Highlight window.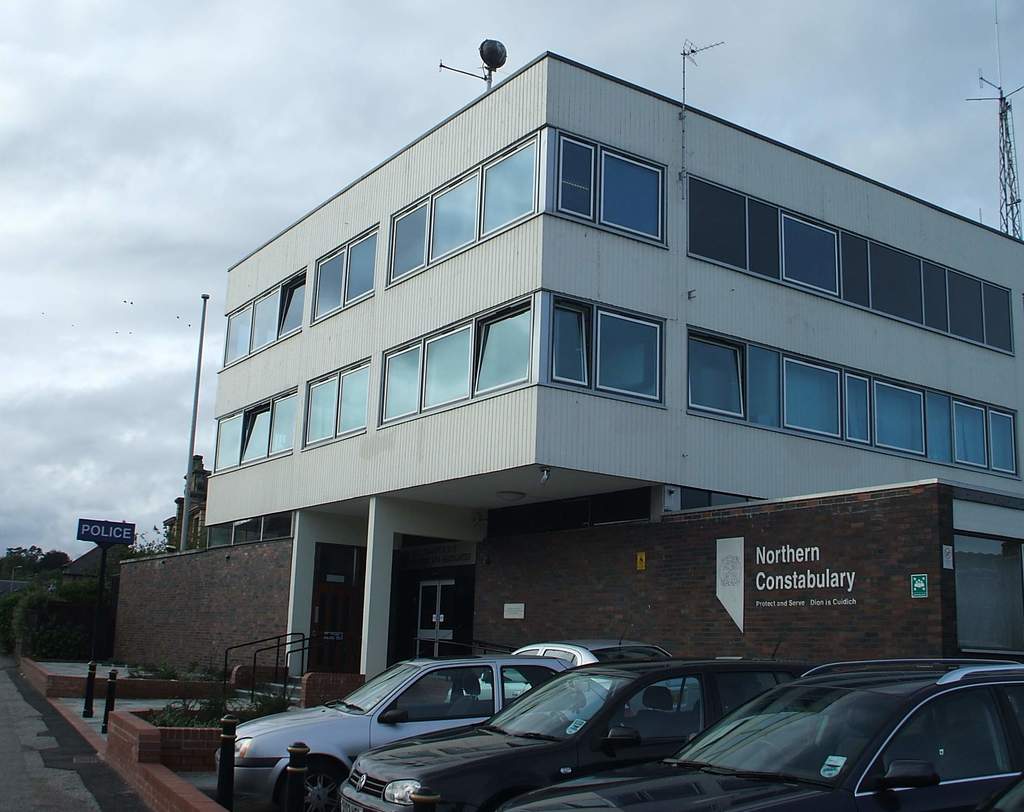
Highlighted region: bbox(484, 126, 540, 242).
